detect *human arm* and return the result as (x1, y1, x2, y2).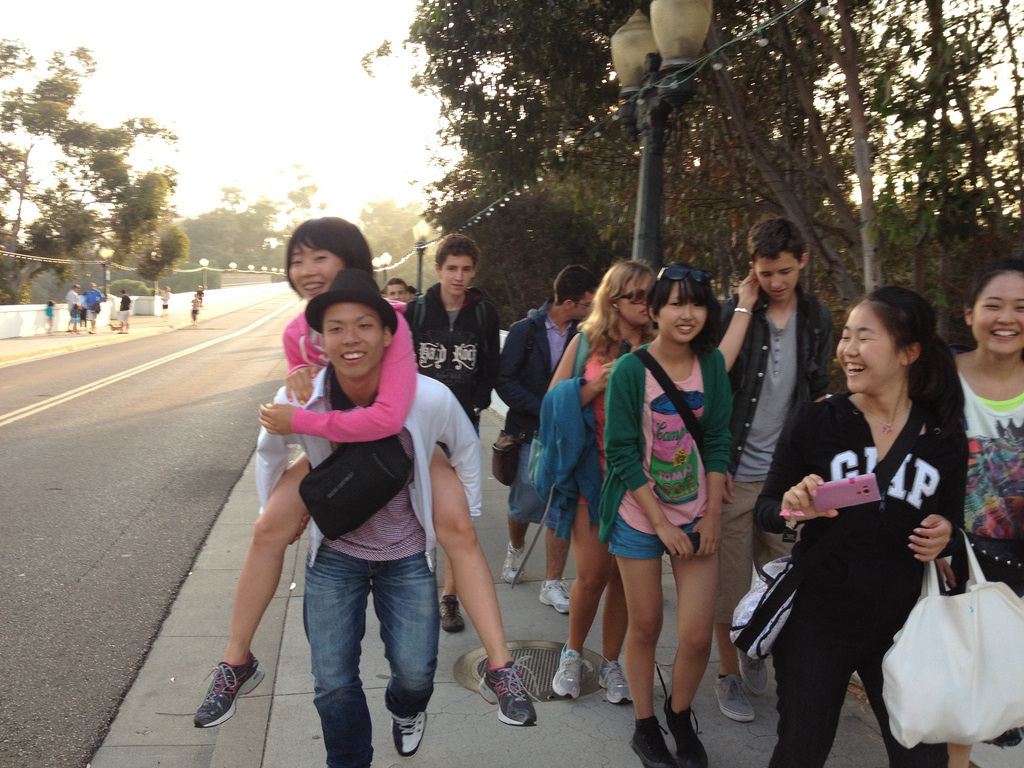
(278, 313, 316, 405).
